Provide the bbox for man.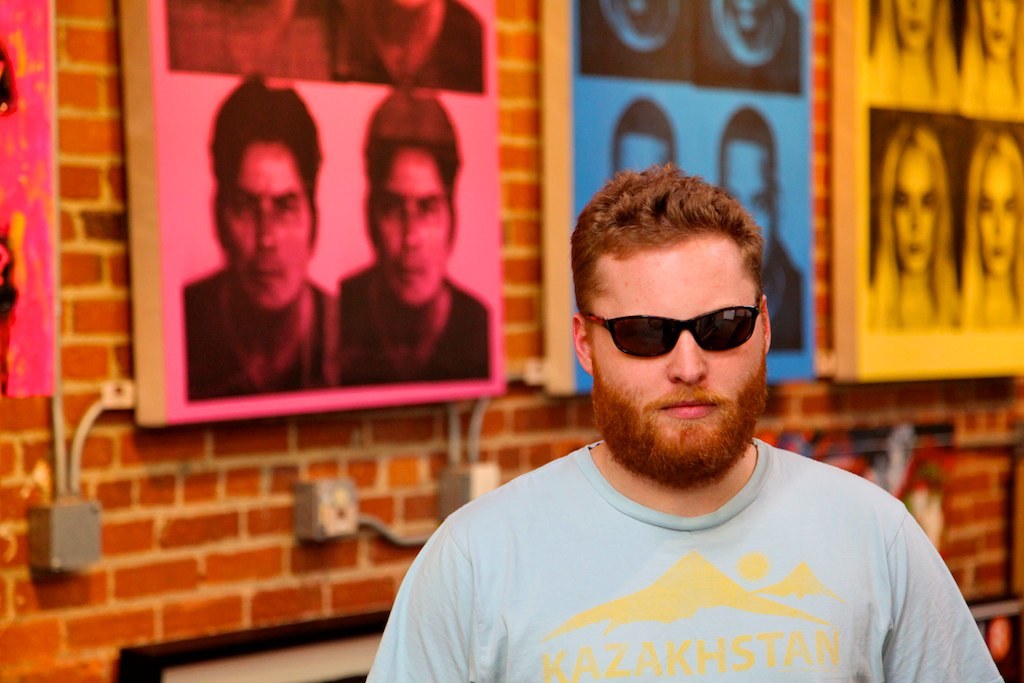
374, 173, 986, 676.
